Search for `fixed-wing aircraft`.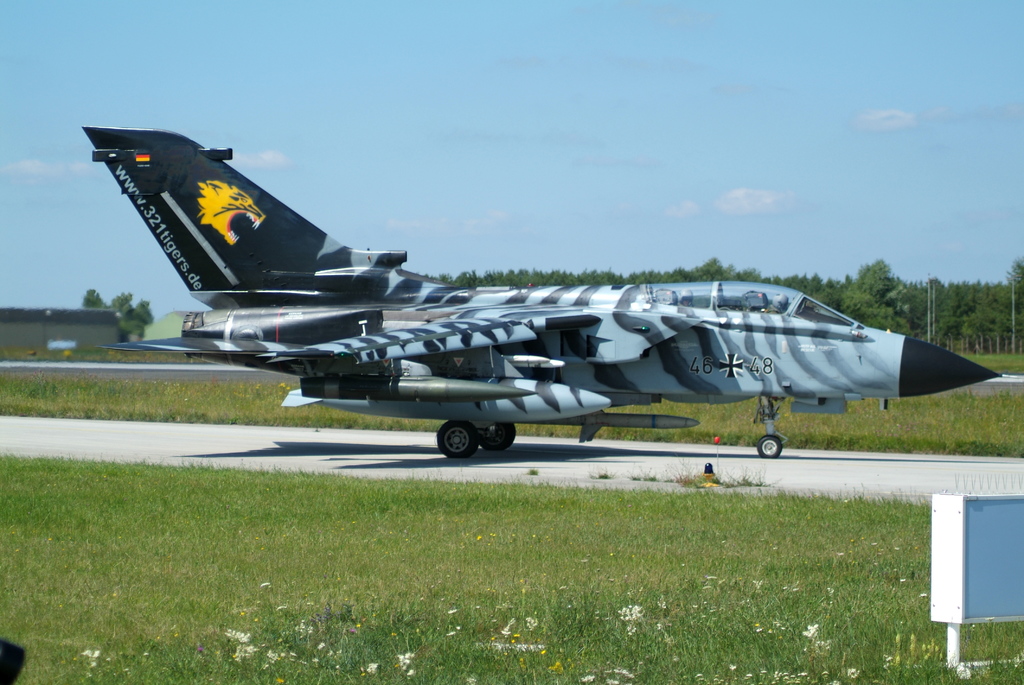
Found at l=79, t=124, r=1007, b=460.
